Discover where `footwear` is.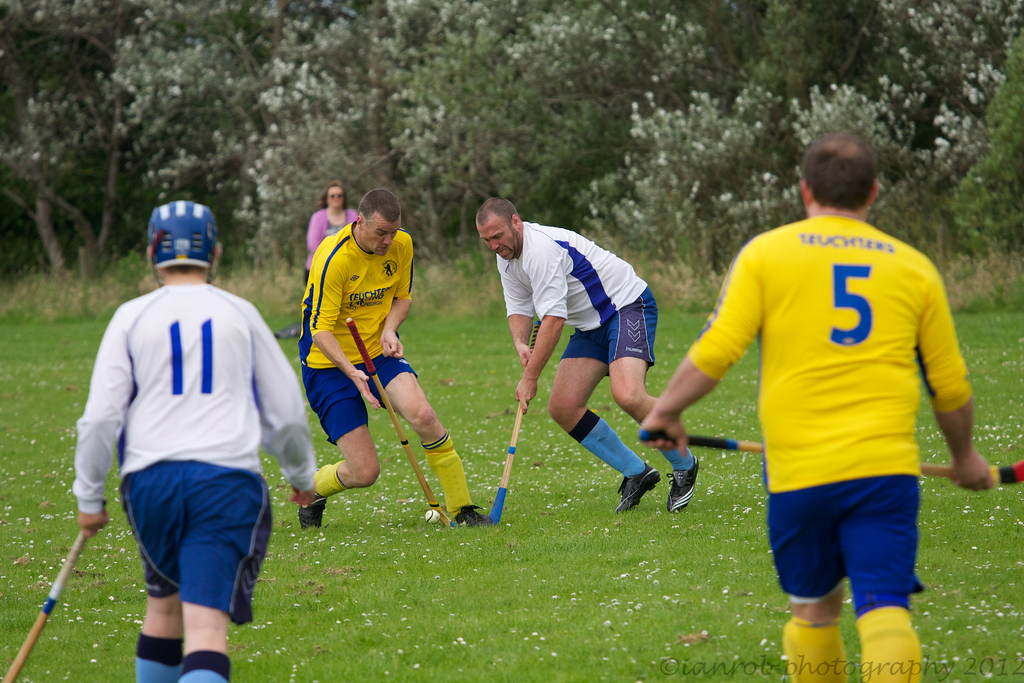
Discovered at box=[298, 496, 325, 531].
